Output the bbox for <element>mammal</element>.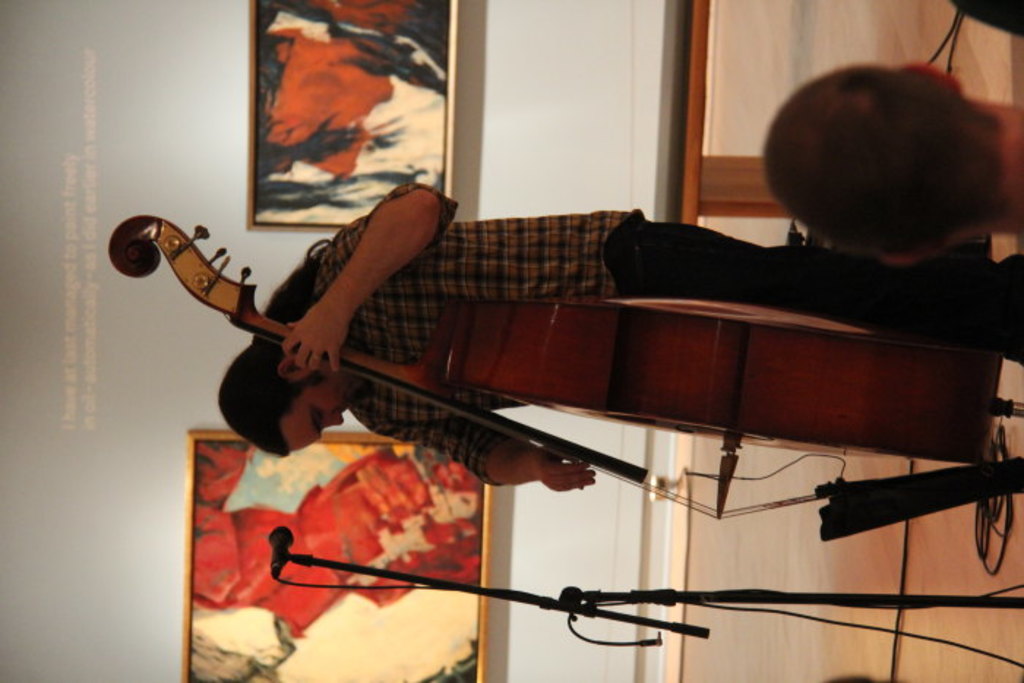
[left=765, top=64, right=1023, bottom=271].
